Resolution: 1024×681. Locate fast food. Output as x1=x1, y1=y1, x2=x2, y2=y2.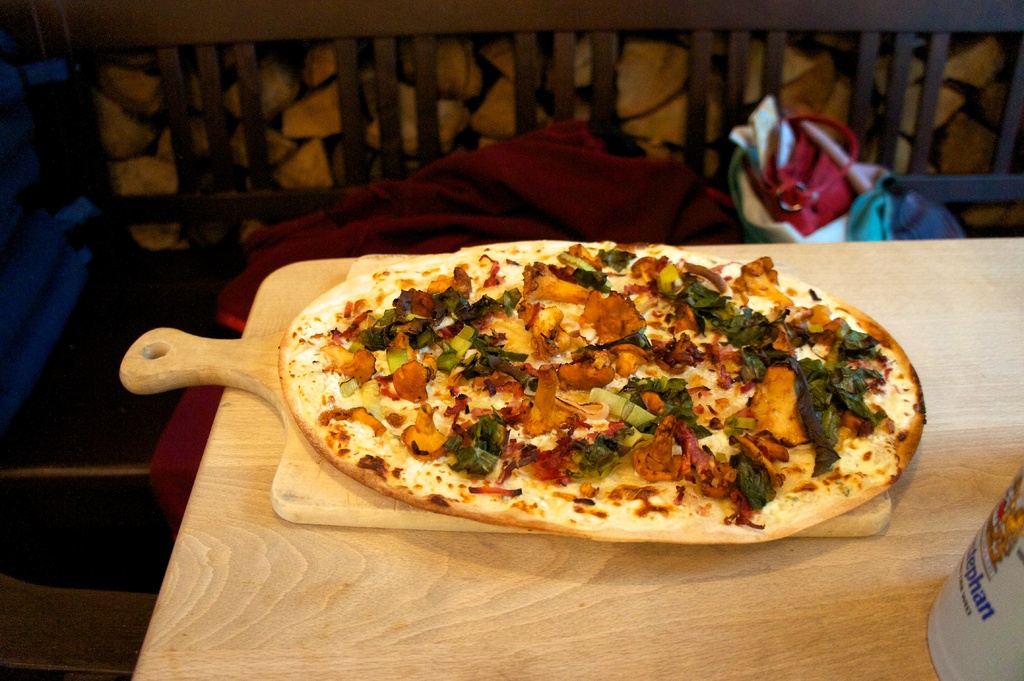
x1=179, y1=218, x2=957, y2=553.
